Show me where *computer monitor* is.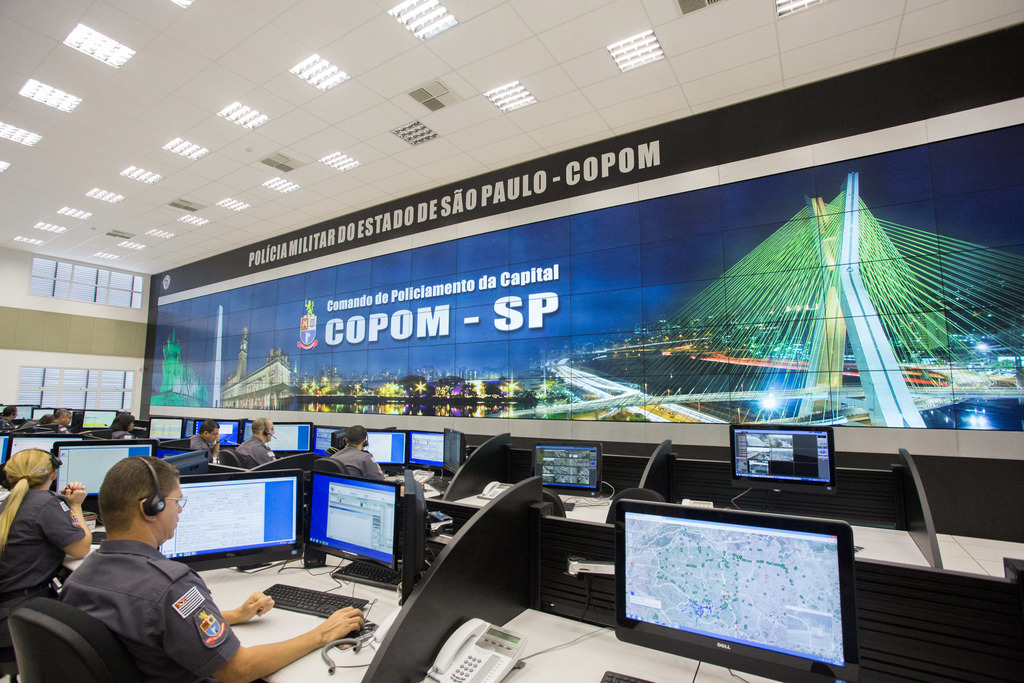
*computer monitor* is at region(362, 425, 406, 470).
